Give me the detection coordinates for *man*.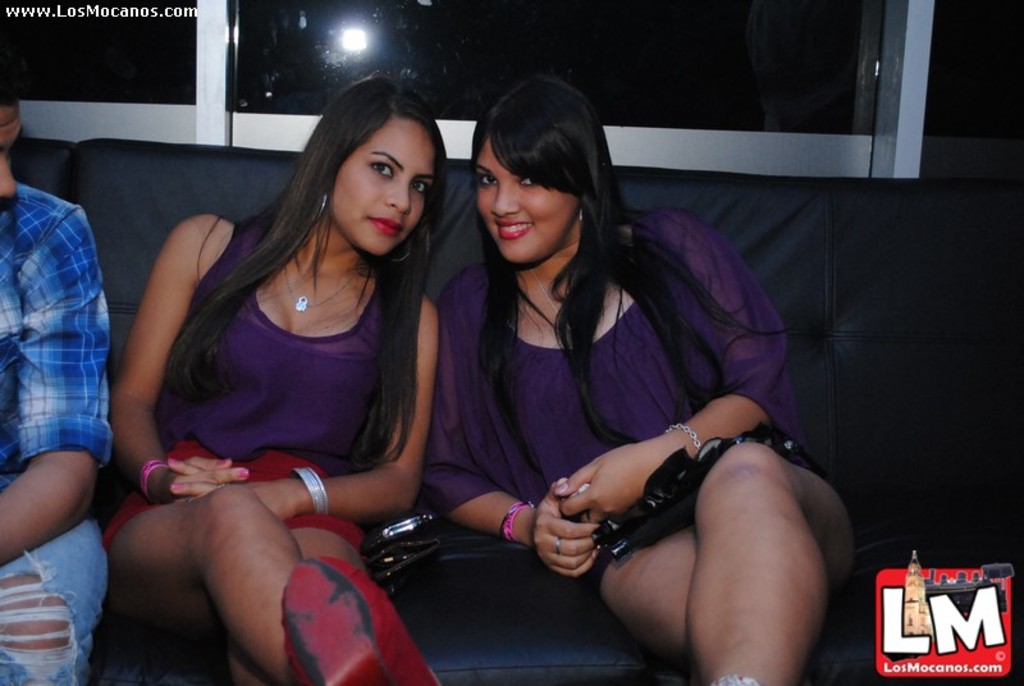
l=0, t=58, r=120, b=685.
